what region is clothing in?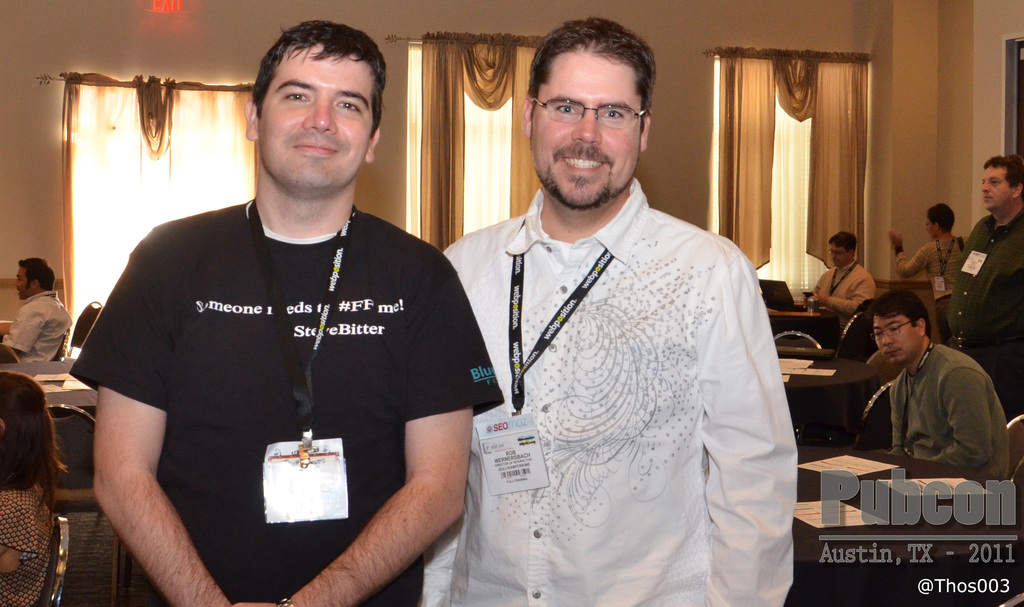
detection(67, 197, 500, 606).
